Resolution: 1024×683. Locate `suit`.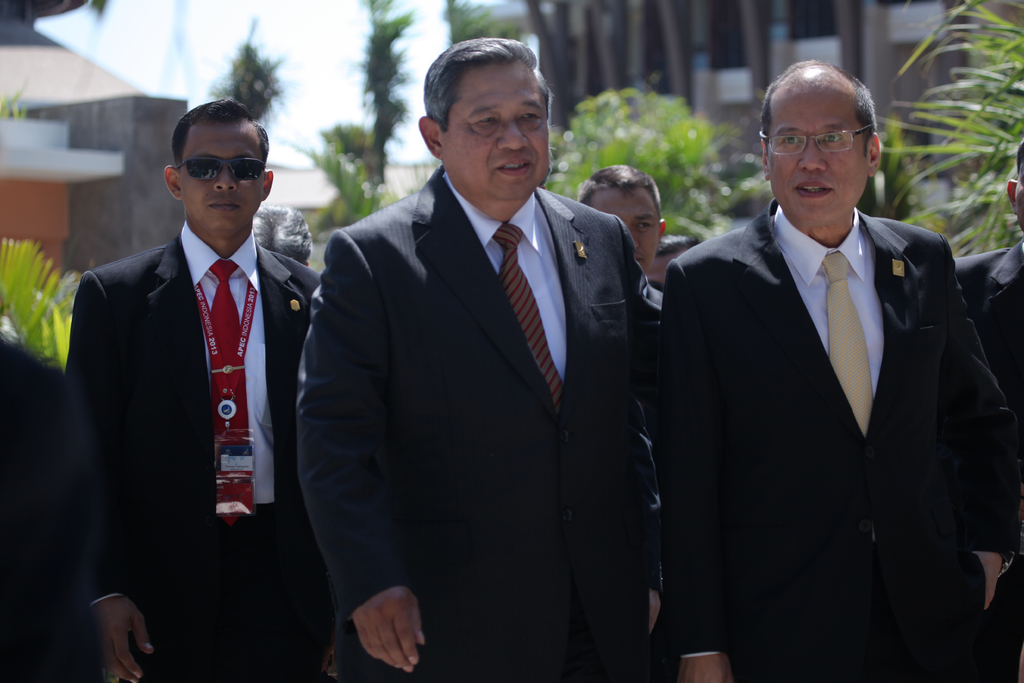
bbox(954, 240, 1023, 411).
